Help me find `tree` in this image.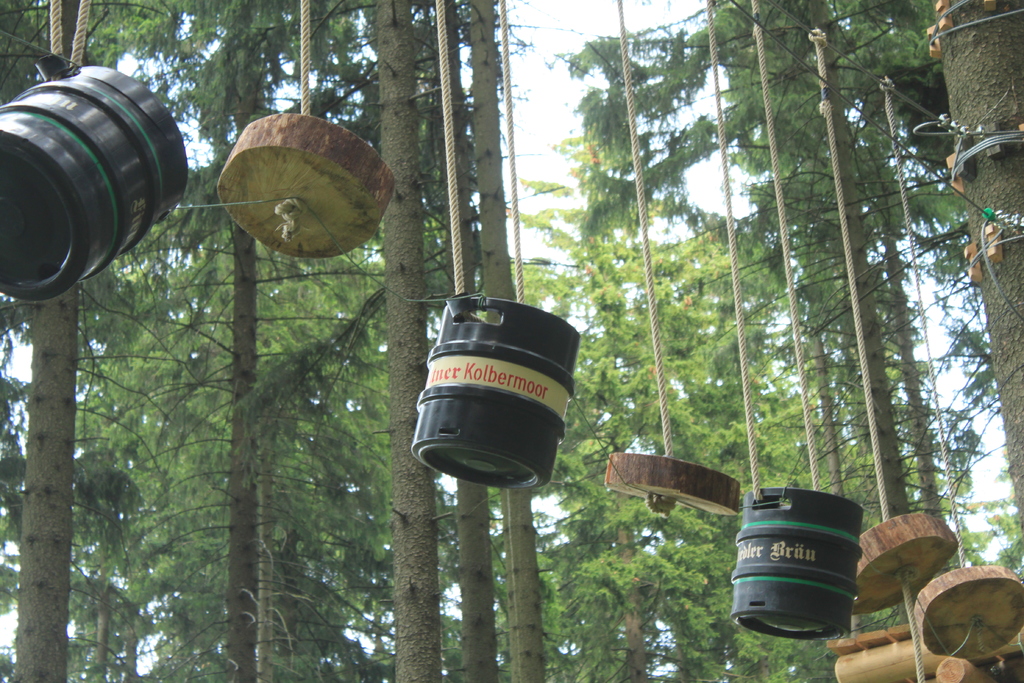
Found it: Rect(324, 0, 444, 682).
